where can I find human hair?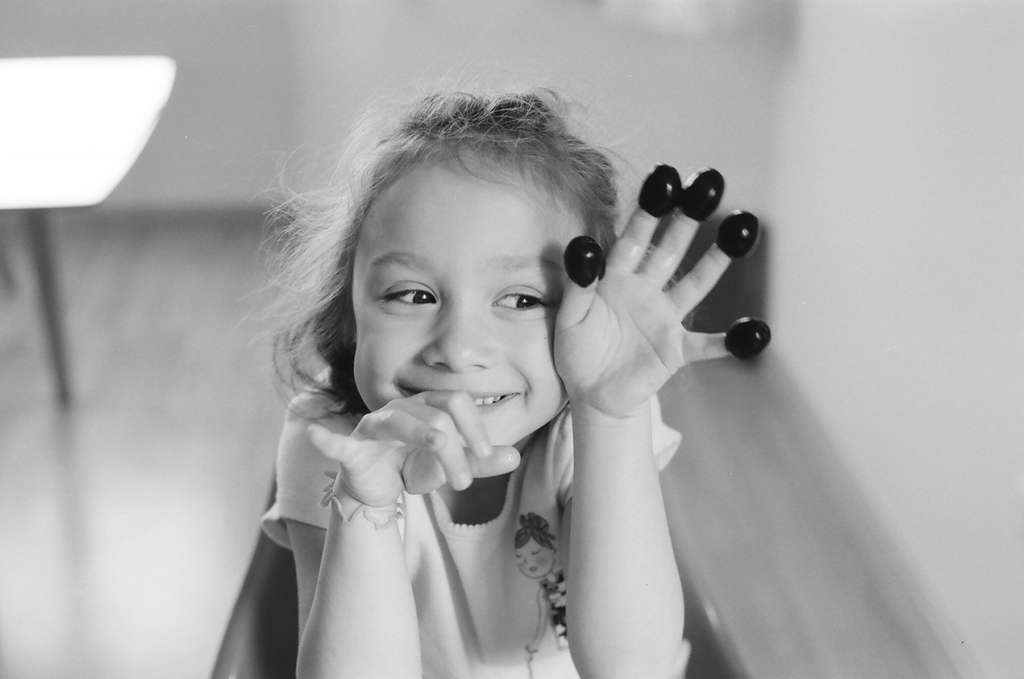
You can find it at select_region(250, 77, 629, 458).
